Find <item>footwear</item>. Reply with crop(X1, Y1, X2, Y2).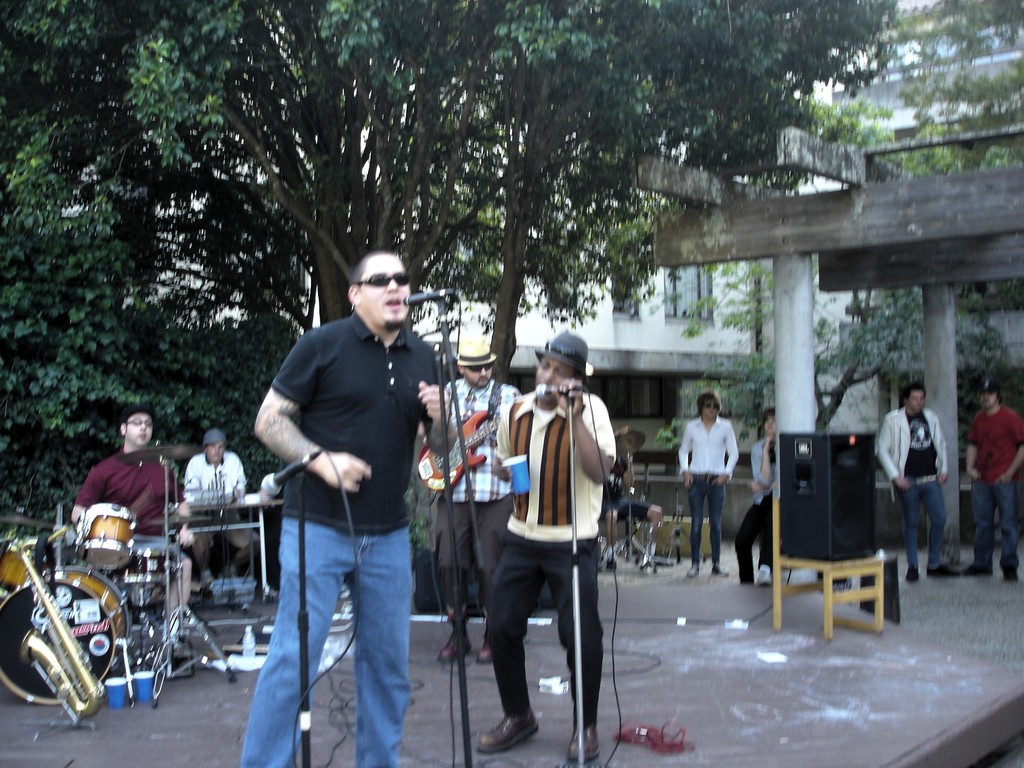
crop(568, 724, 600, 764).
